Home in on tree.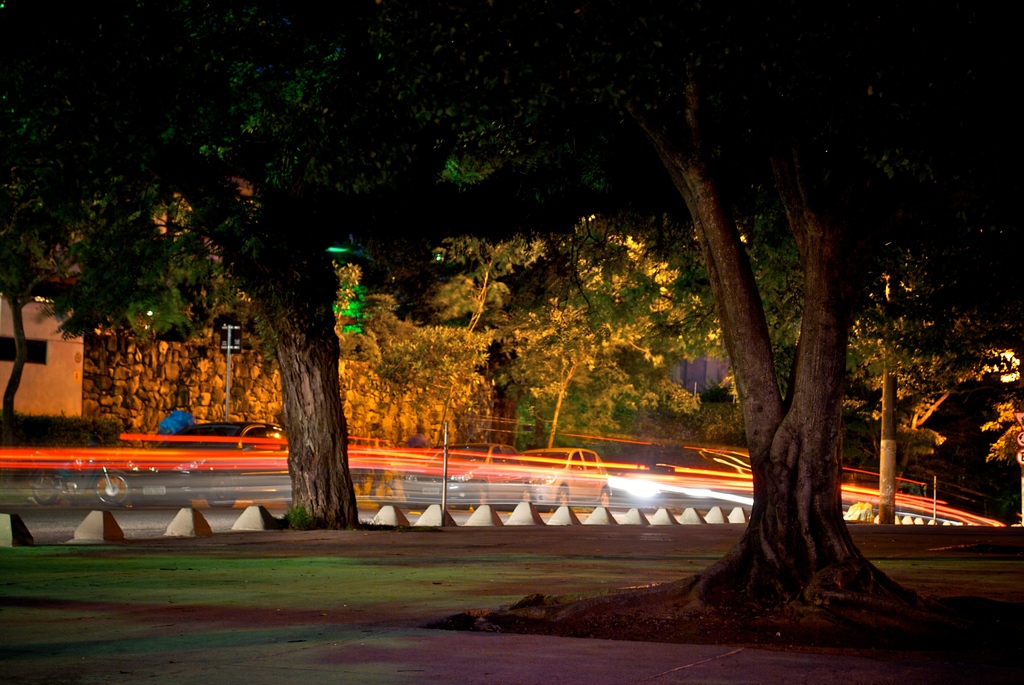
Homed in at [842, 269, 1012, 514].
